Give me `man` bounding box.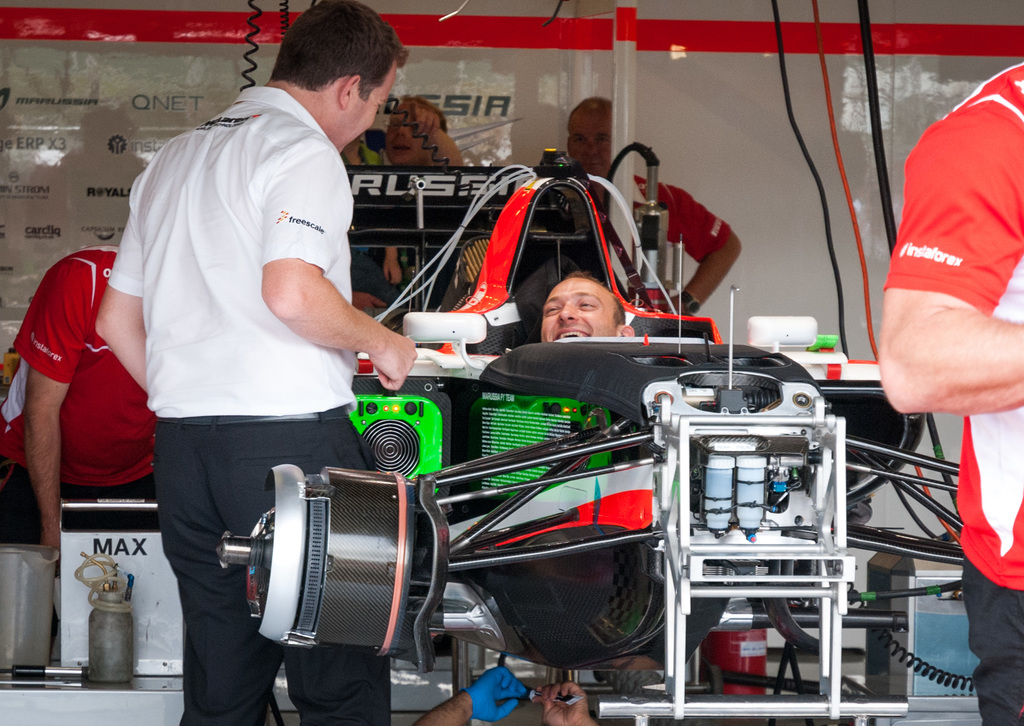
[left=565, top=90, right=748, bottom=314].
